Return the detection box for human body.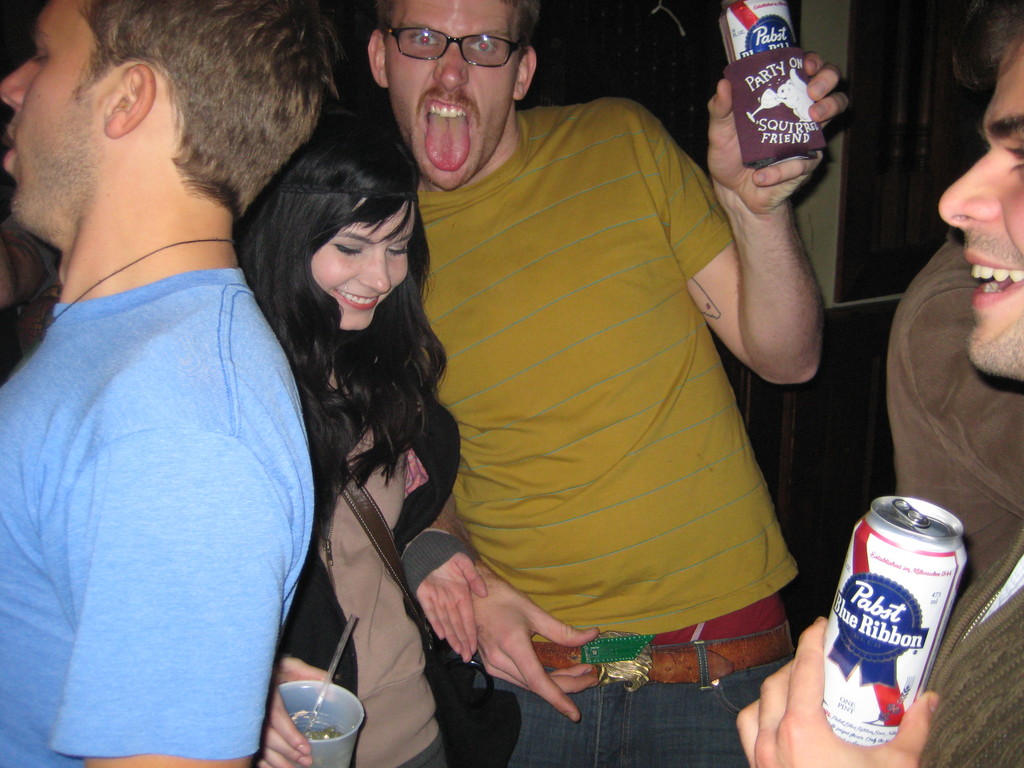
(x1=899, y1=232, x2=1023, y2=587).
